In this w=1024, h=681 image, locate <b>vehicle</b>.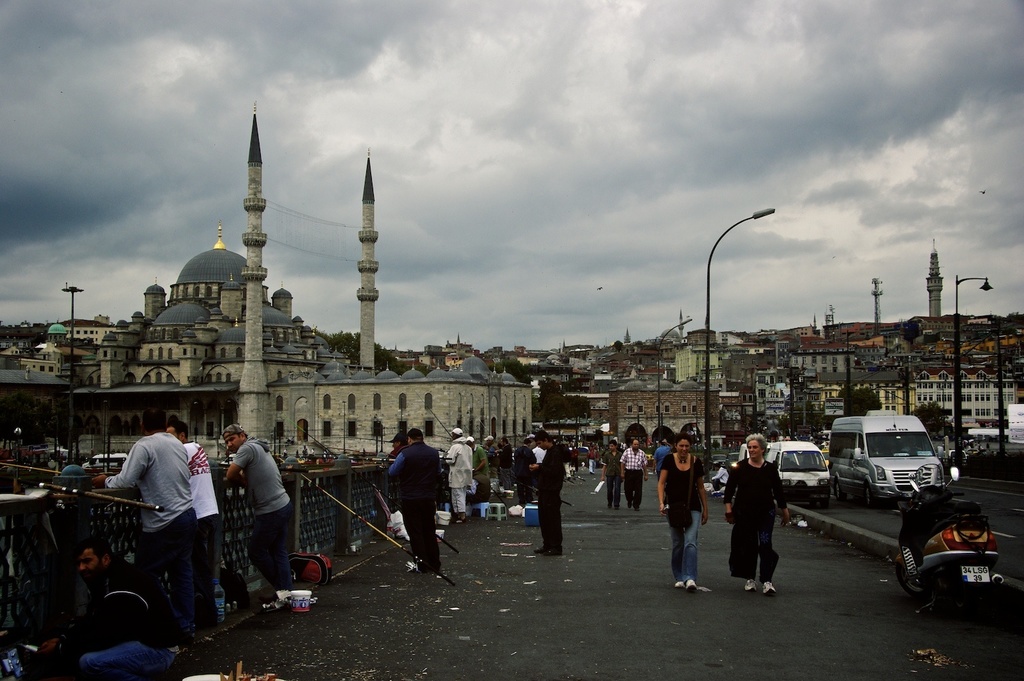
Bounding box: <region>82, 454, 125, 474</region>.
